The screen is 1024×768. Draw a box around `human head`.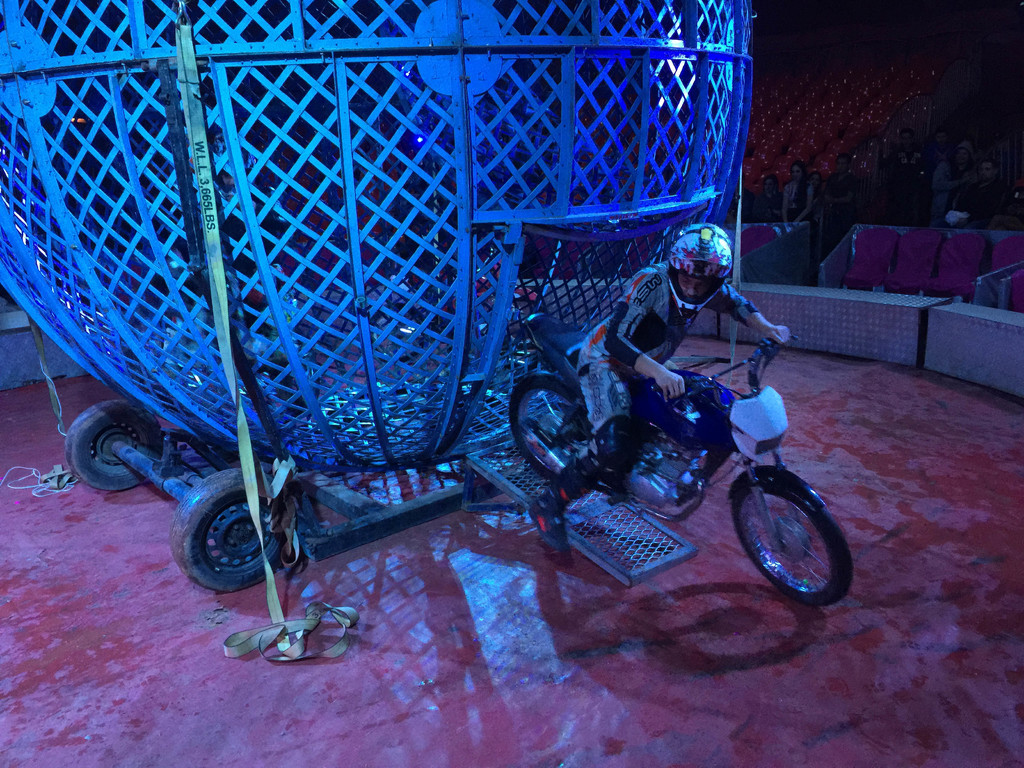
x1=667, y1=224, x2=735, y2=321.
